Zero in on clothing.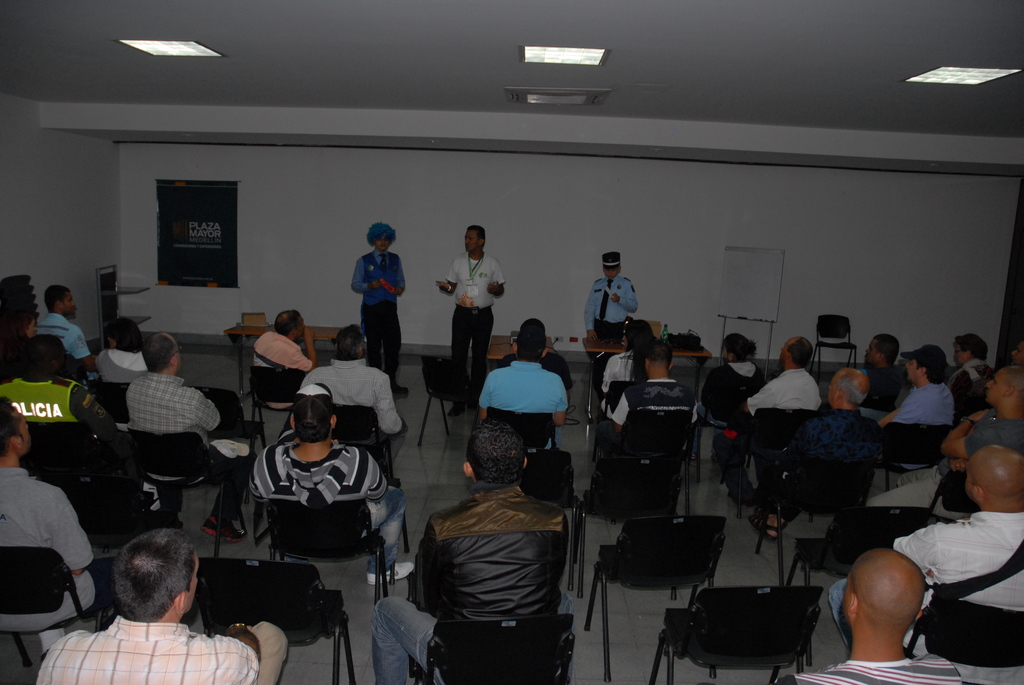
Zeroed in: 862 422 1020 519.
